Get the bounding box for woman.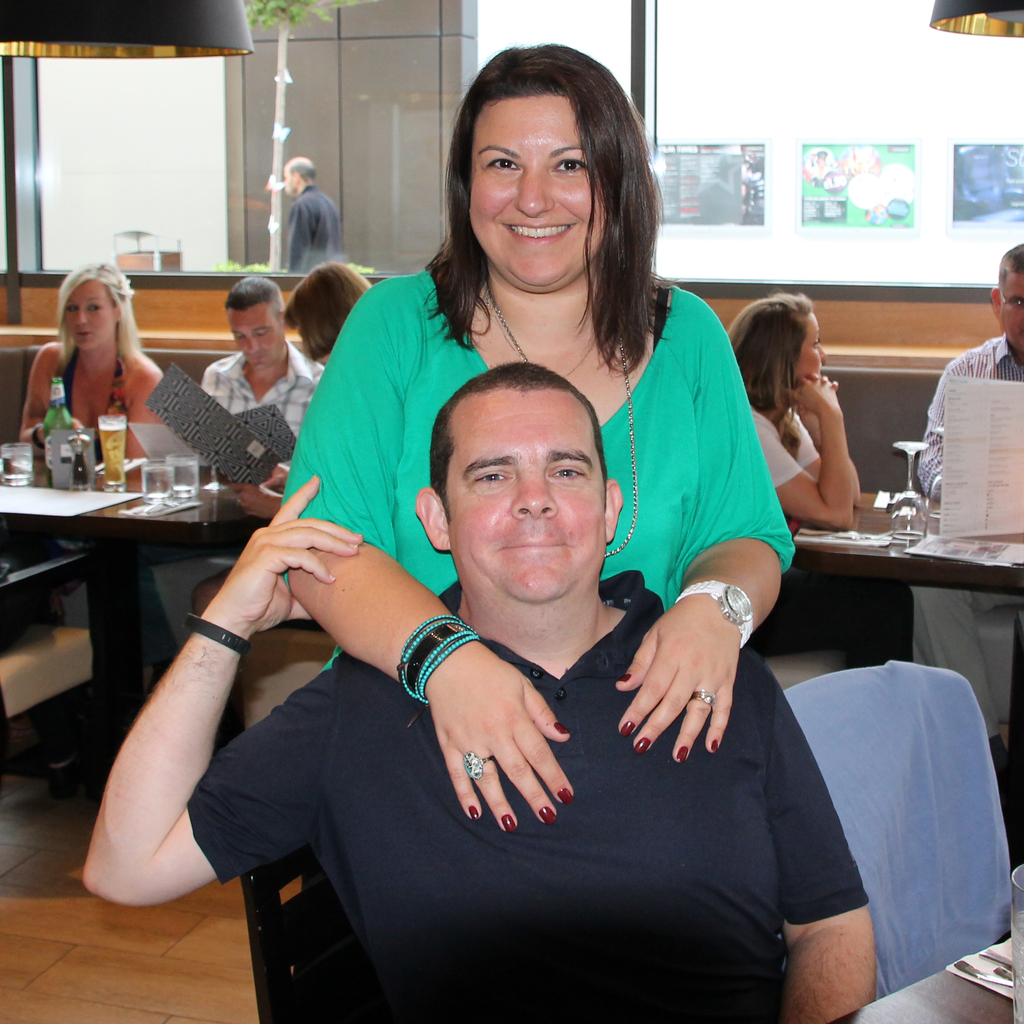
pyautogui.locateOnScreen(20, 260, 151, 774).
